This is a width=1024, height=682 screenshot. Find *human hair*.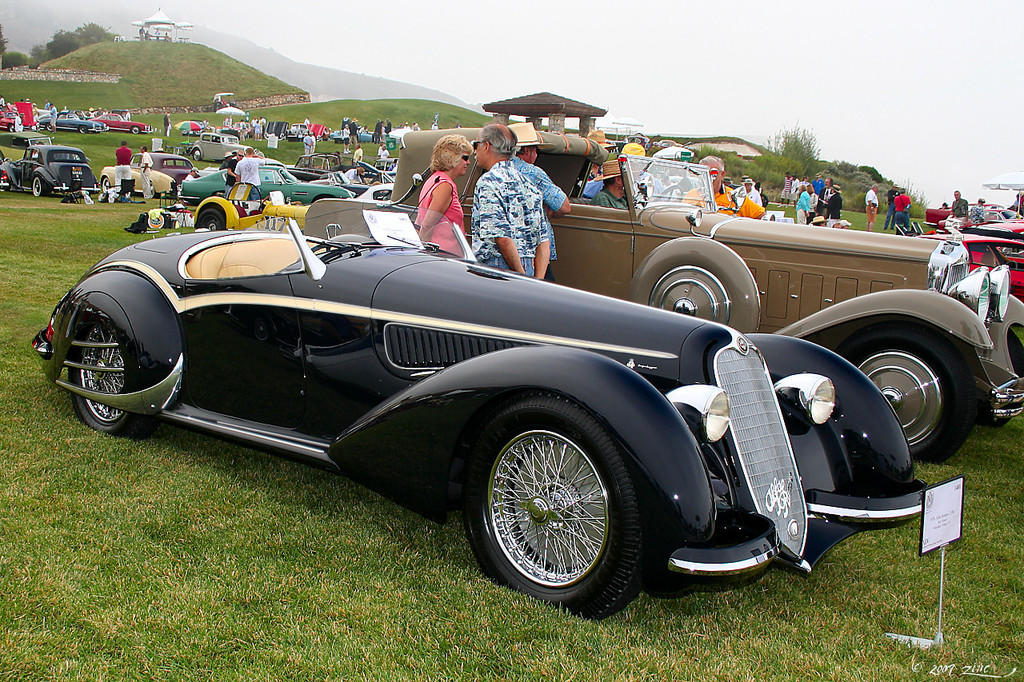
Bounding box: bbox(244, 150, 254, 159).
